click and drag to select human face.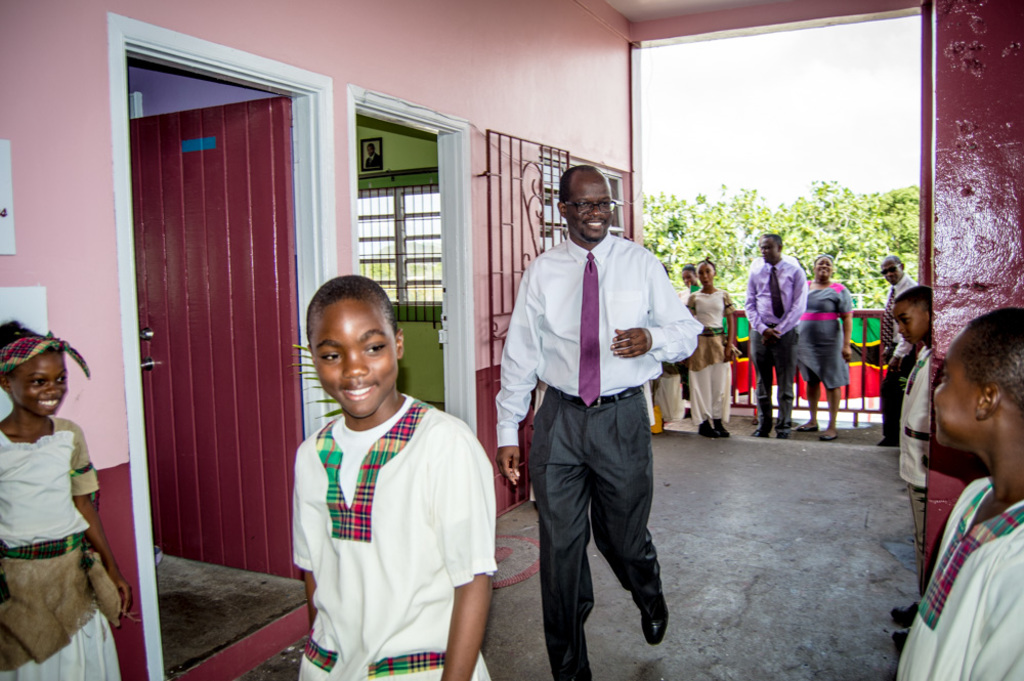
Selection: [932, 337, 980, 441].
